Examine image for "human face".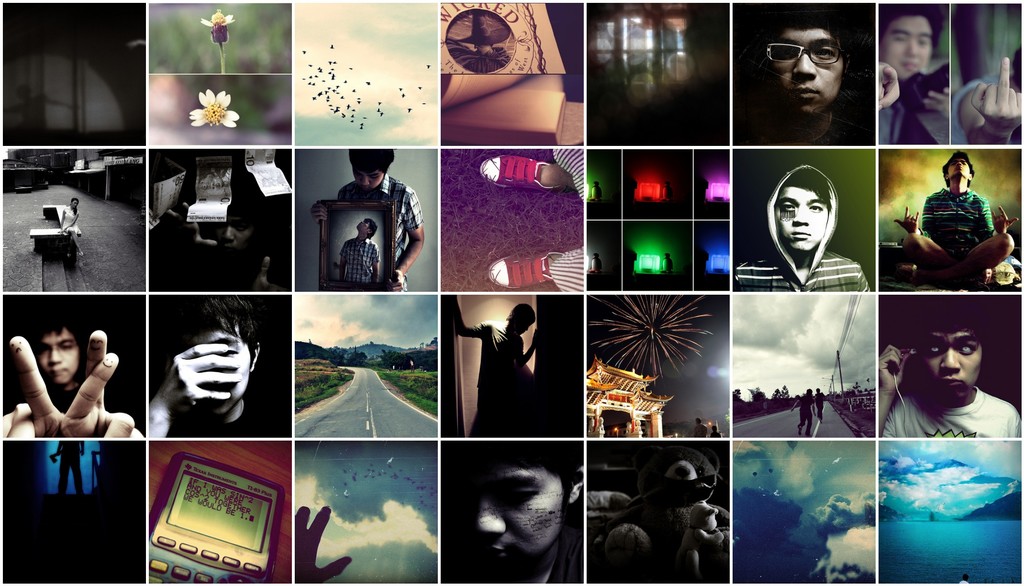
Examination result: [left=476, top=461, right=564, bottom=570].
